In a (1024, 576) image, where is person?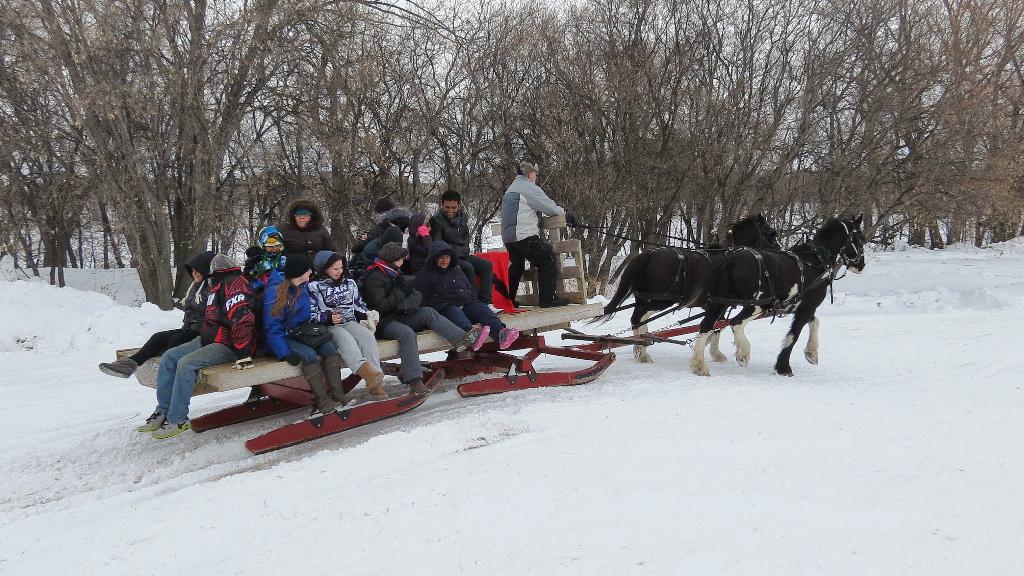
(left=413, top=242, right=520, bottom=356).
